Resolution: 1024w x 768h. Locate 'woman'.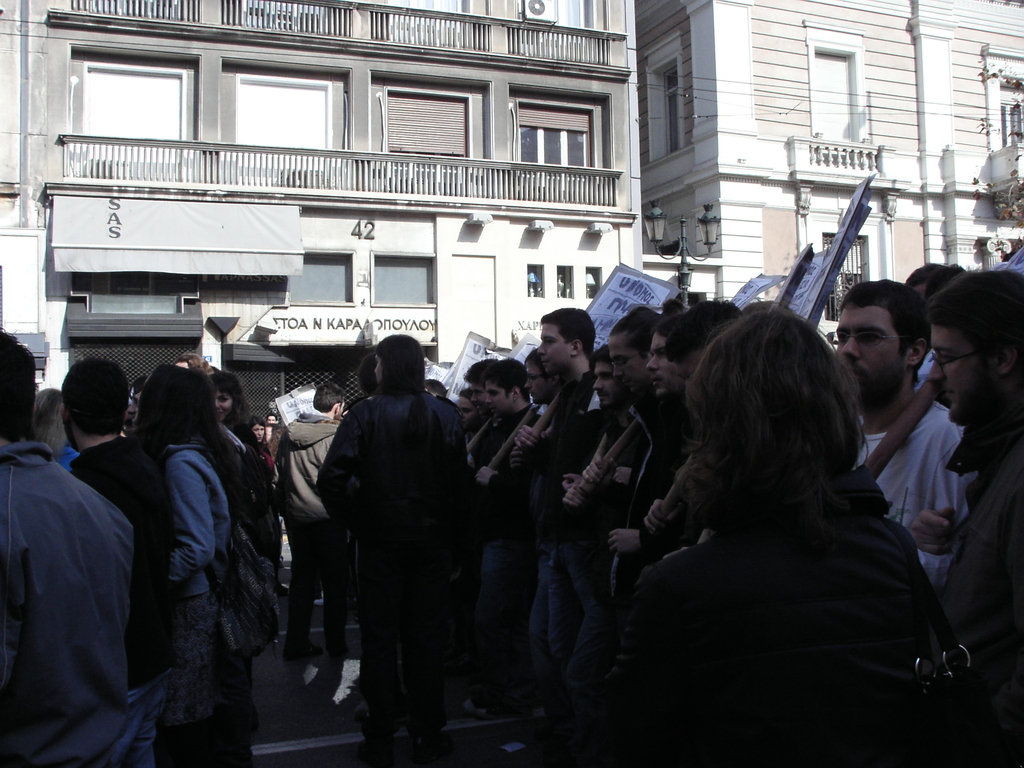
118:341:268:767.
